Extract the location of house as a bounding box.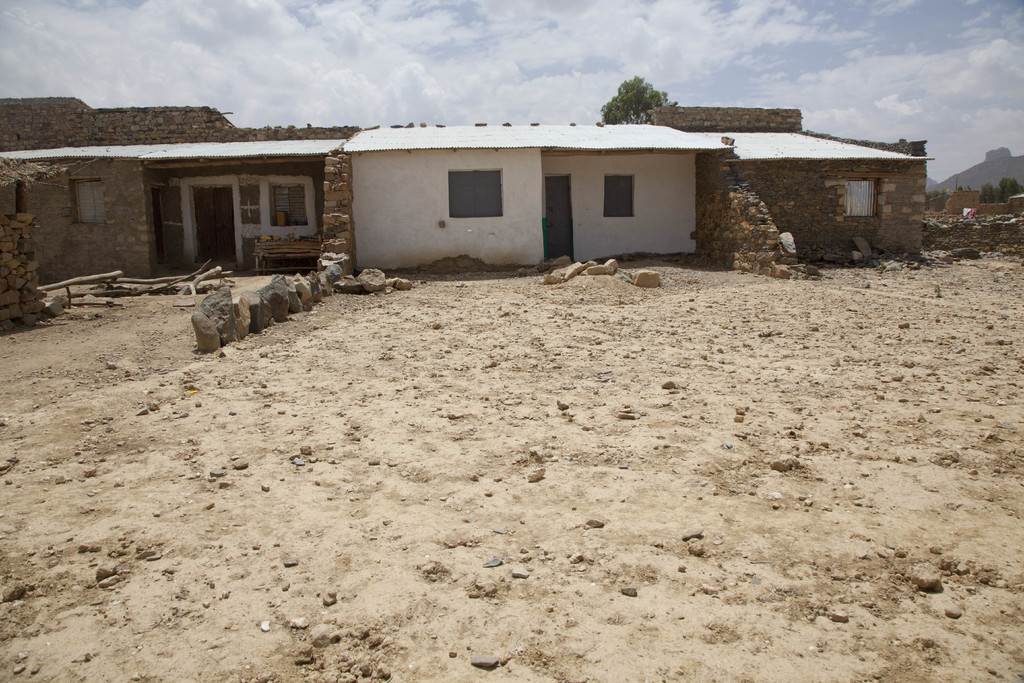
box(0, 94, 362, 277).
